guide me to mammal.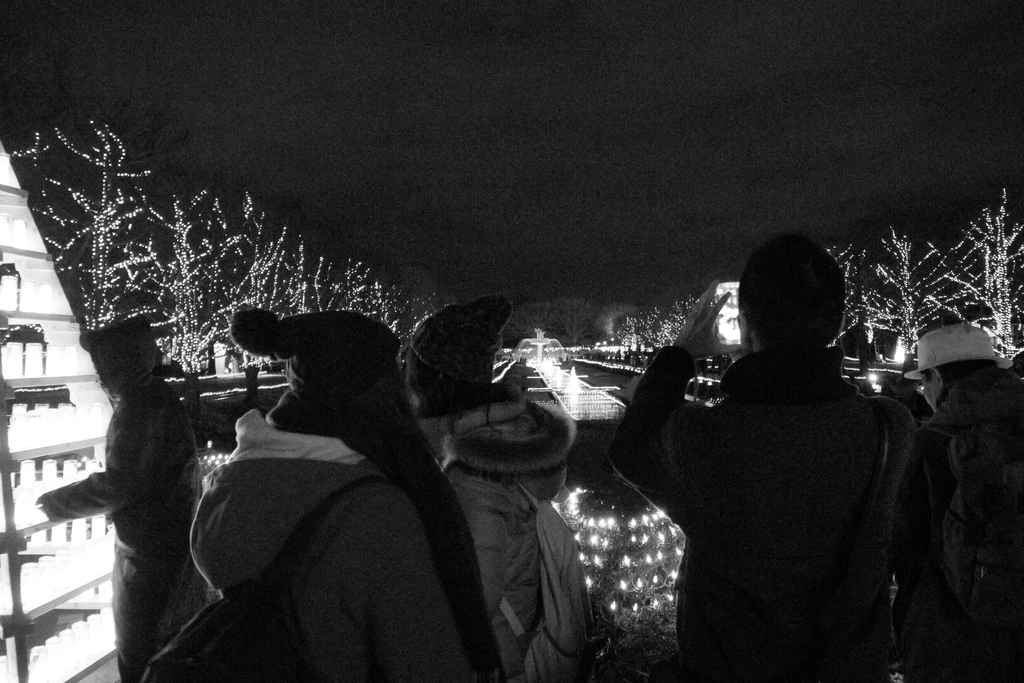
Guidance: rect(614, 237, 945, 671).
